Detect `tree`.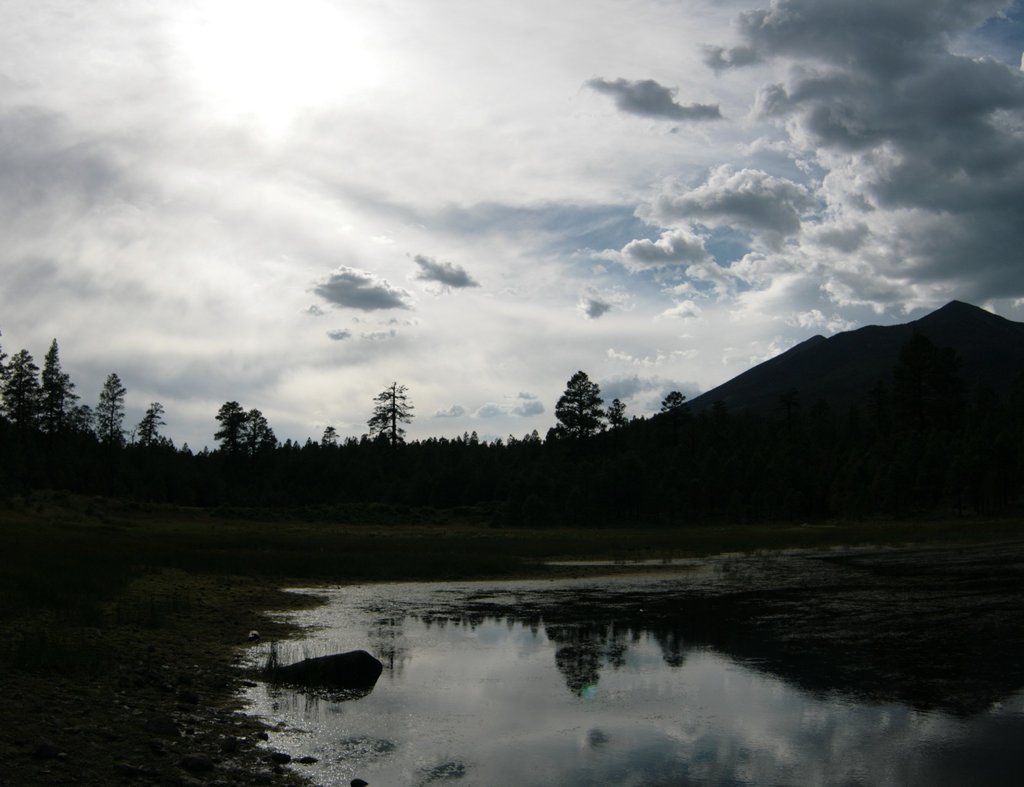
Detected at 541 358 625 455.
